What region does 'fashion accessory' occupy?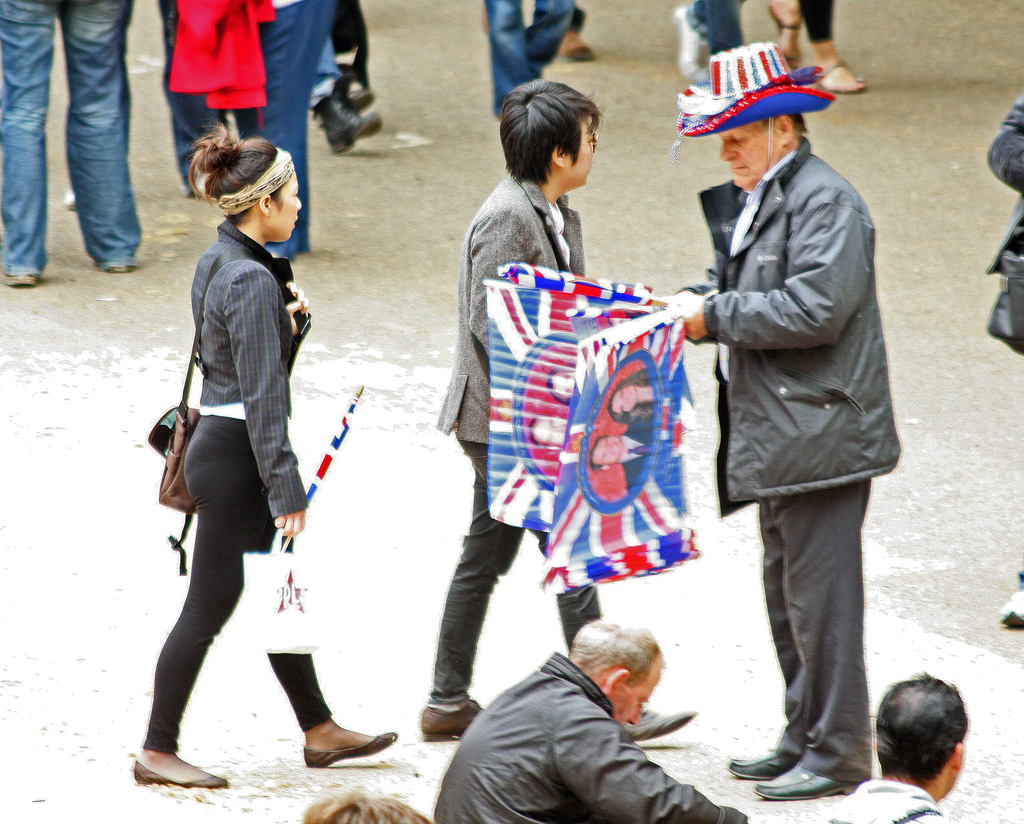
749:759:863:805.
